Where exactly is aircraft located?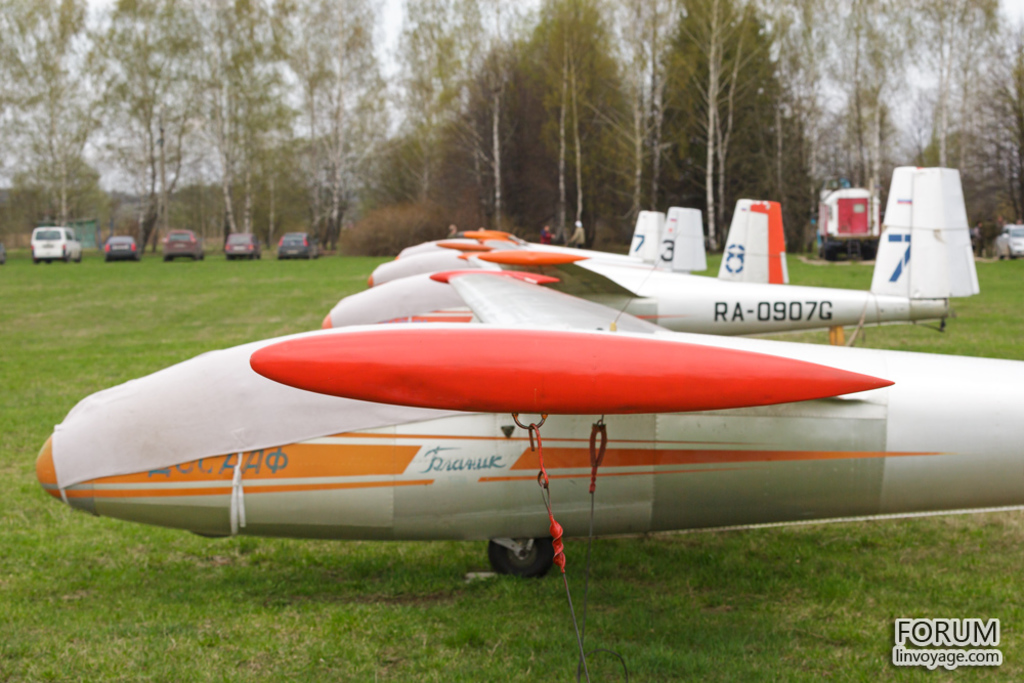
Its bounding box is 457,211,665,263.
